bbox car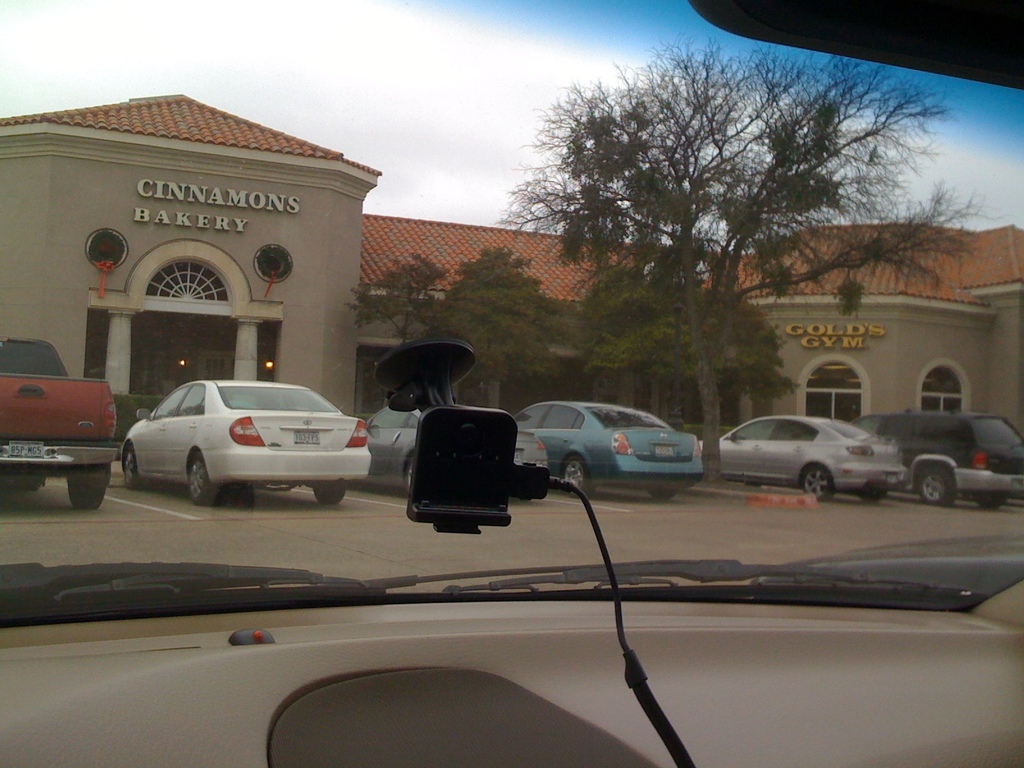
118/369/381/525
